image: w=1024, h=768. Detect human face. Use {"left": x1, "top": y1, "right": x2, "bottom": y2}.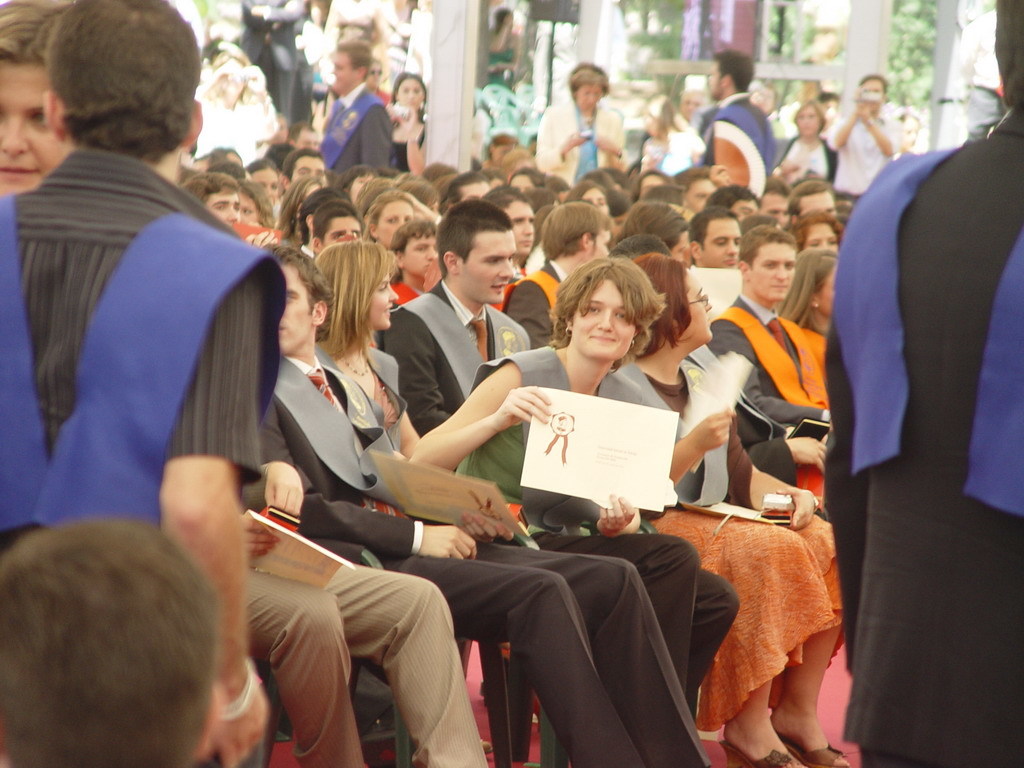
{"left": 463, "top": 228, "right": 511, "bottom": 304}.
